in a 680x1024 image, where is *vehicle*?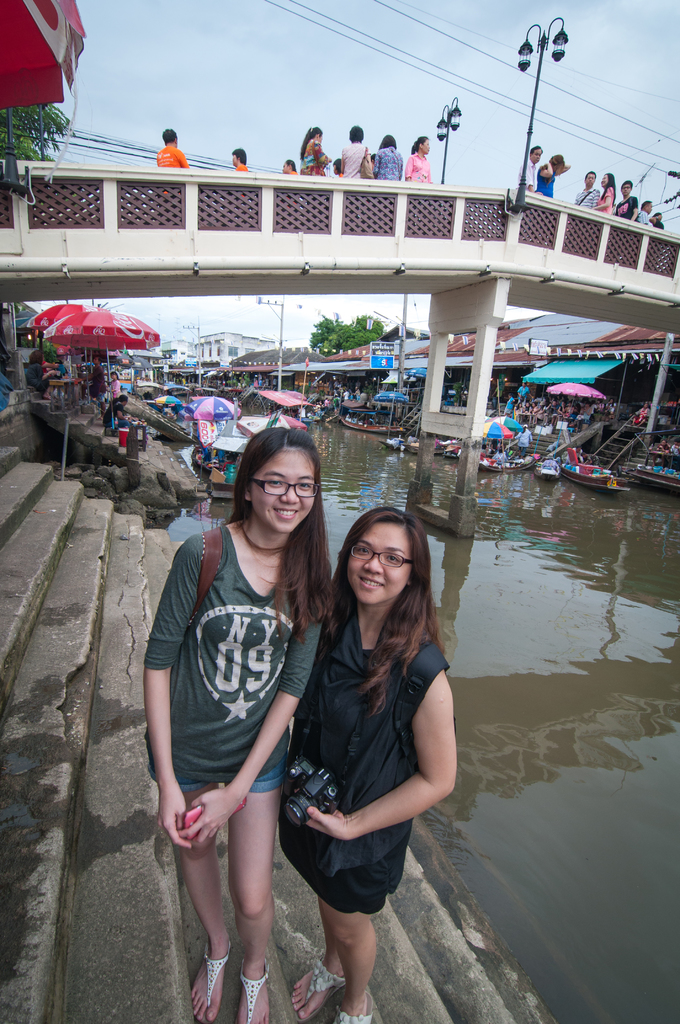
x1=535, y1=456, x2=561, y2=481.
